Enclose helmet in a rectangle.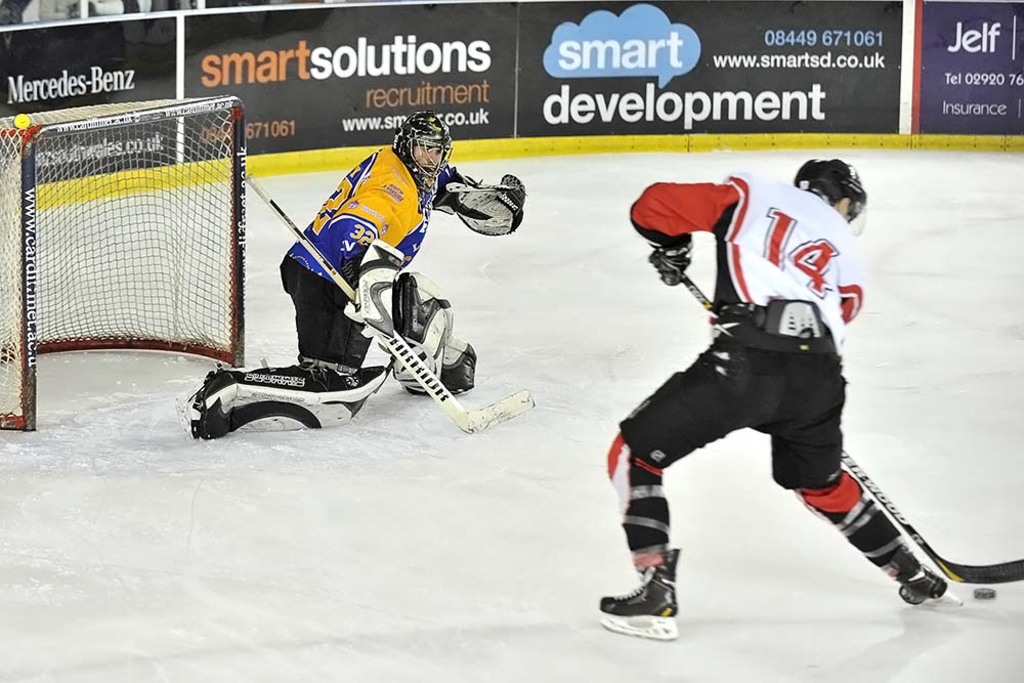
box=[391, 108, 453, 177].
